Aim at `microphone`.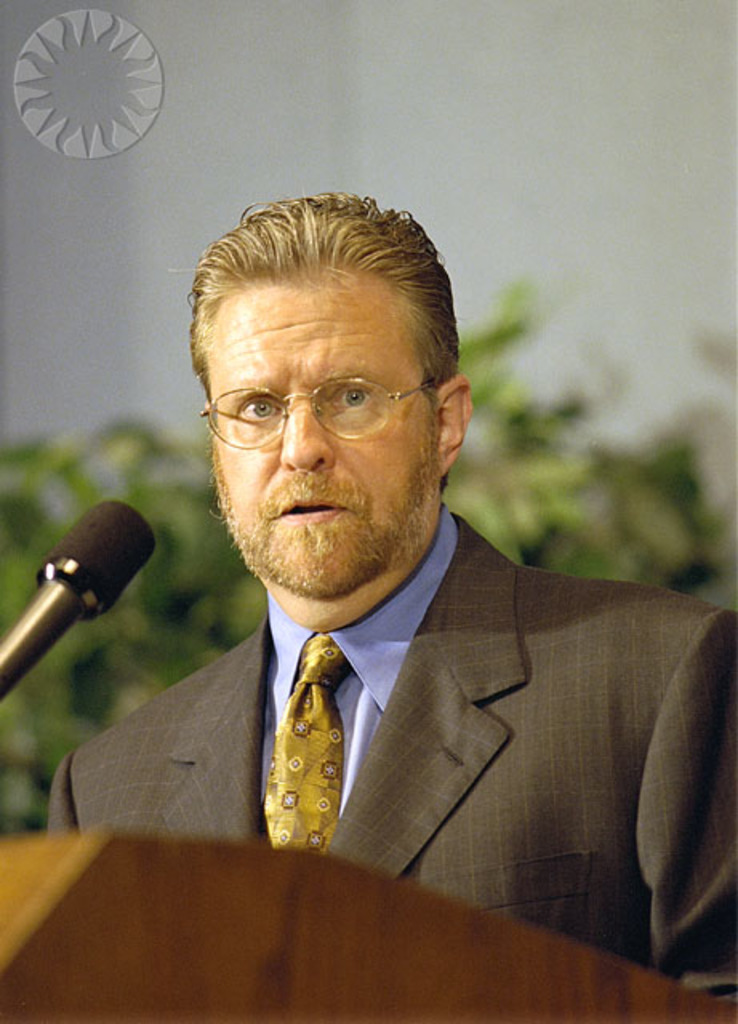
Aimed at [0, 490, 176, 718].
